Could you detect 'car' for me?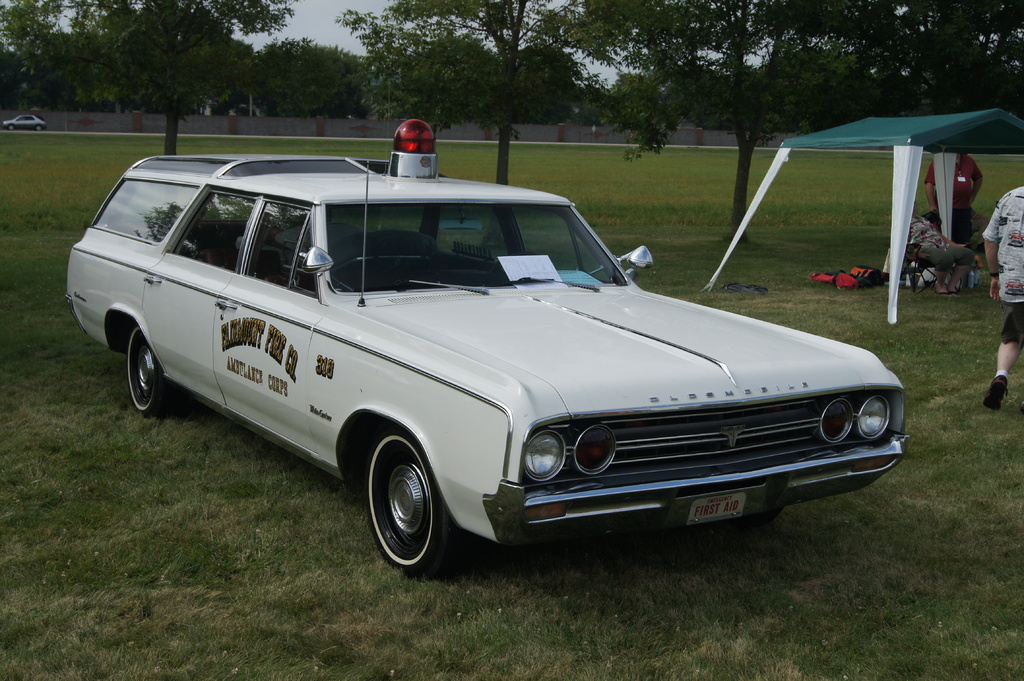
Detection result: {"x1": 3, "y1": 115, "x2": 45, "y2": 132}.
